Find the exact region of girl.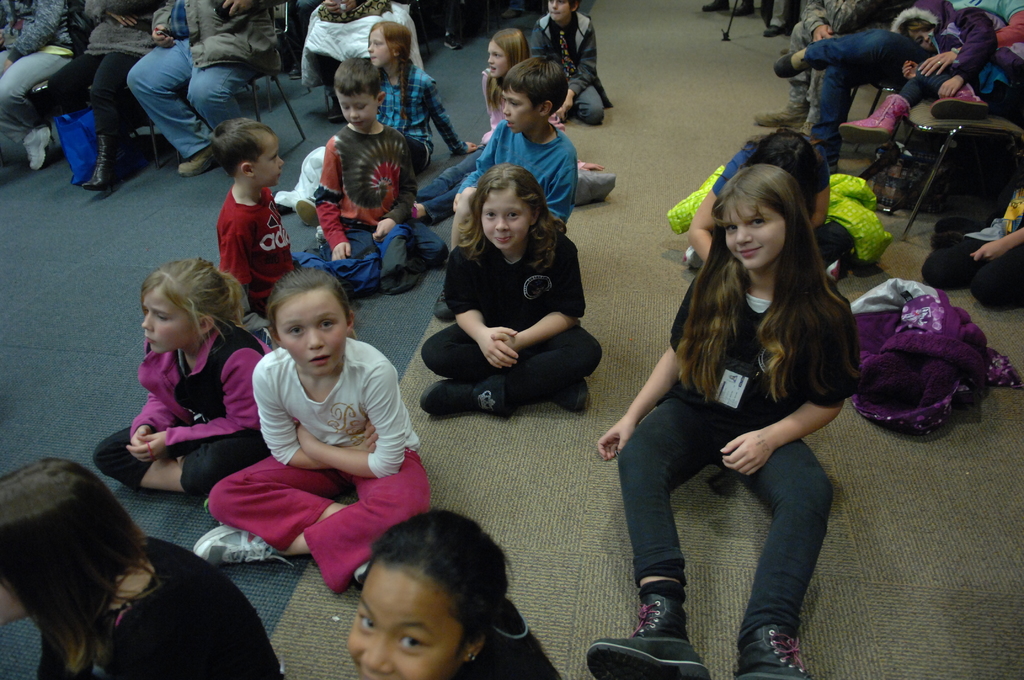
Exact region: bbox(342, 508, 564, 679).
